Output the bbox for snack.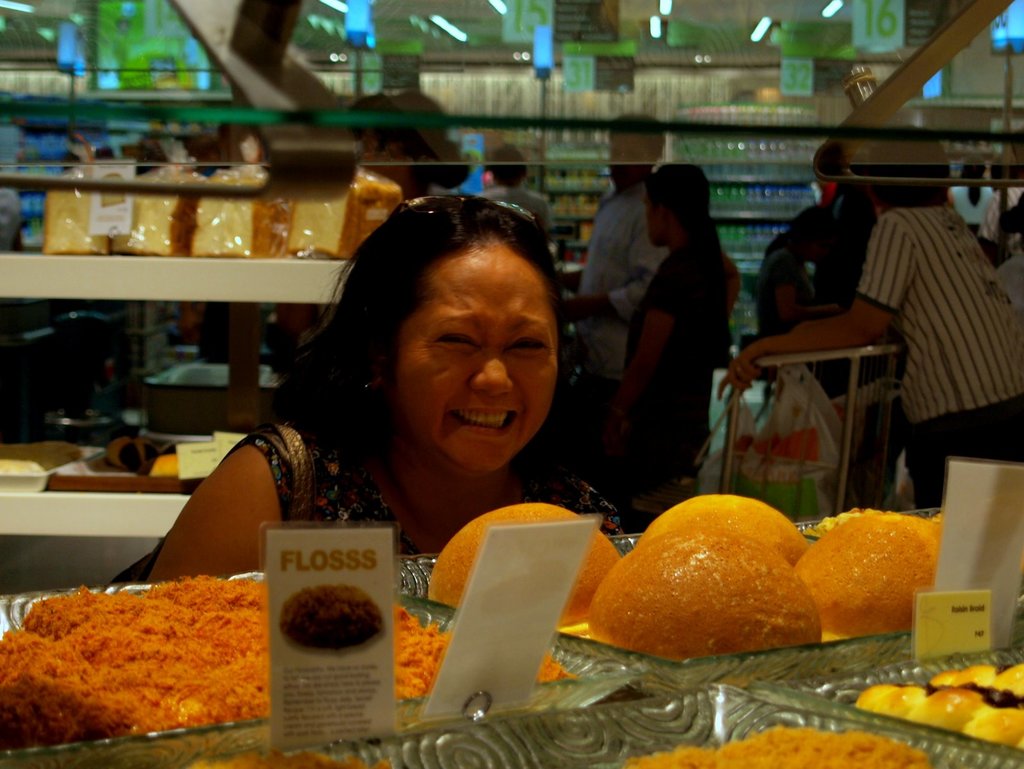
x1=853, y1=665, x2=1023, y2=753.
